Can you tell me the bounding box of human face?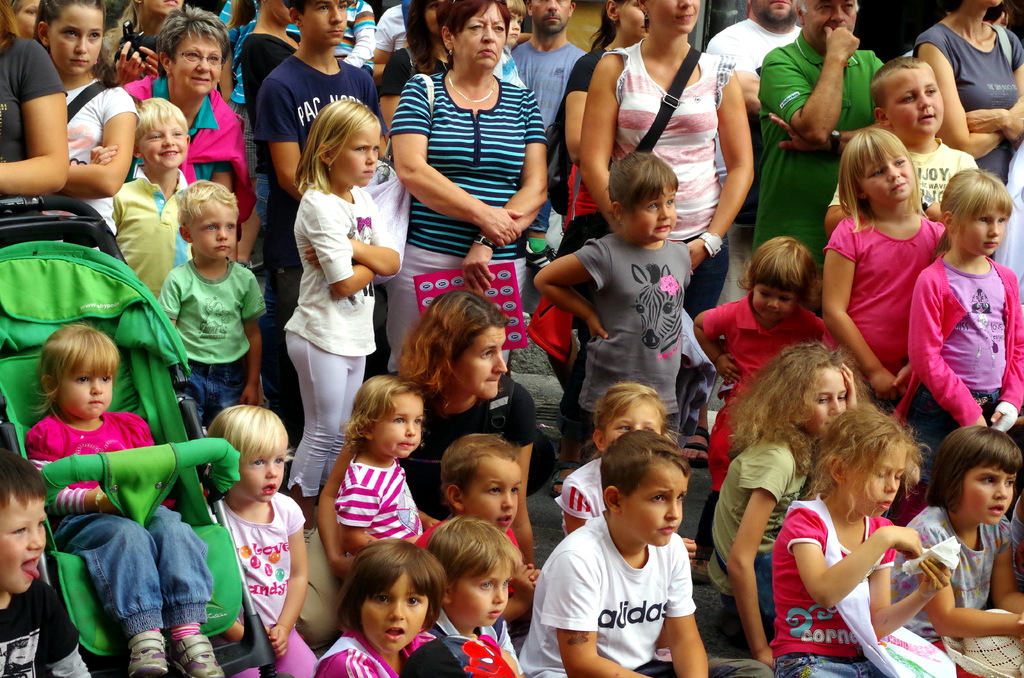
box(963, 465, 1019, 526).
